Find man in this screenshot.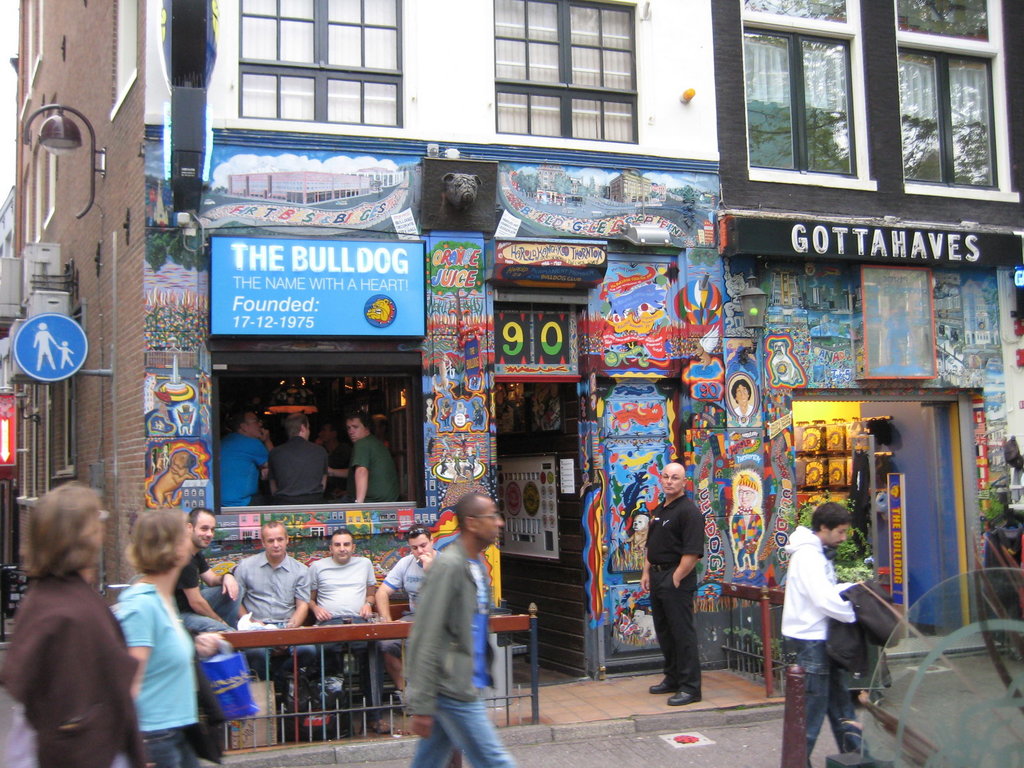
The bounding box for man is bbox=[330, 407, 402, 499].
